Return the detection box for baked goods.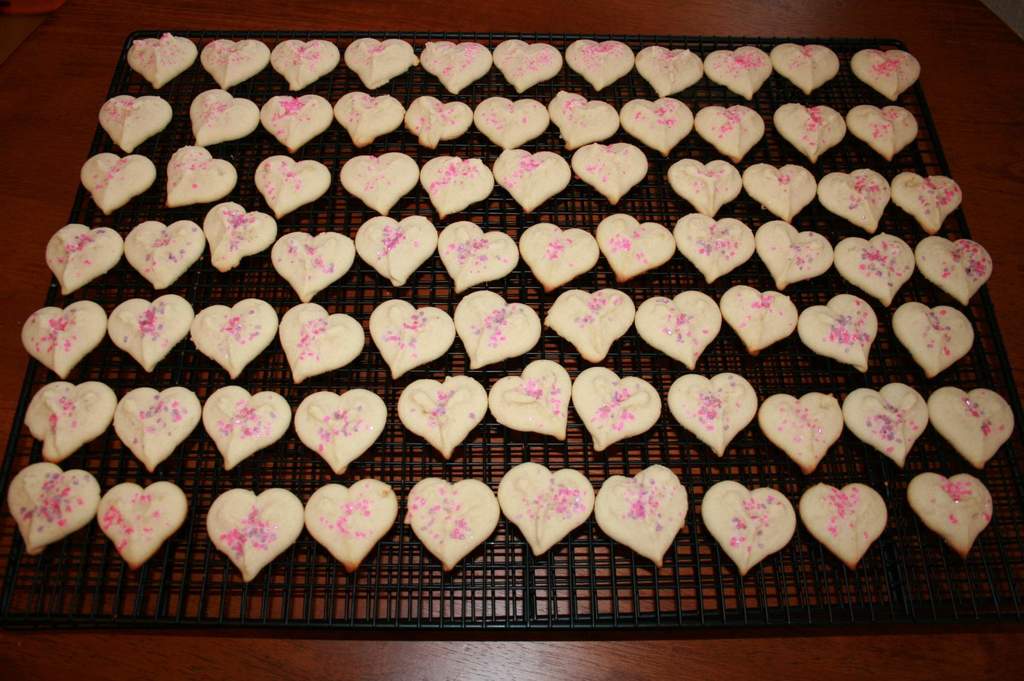
x1=340 y1=152 x2=420 y2=212.
